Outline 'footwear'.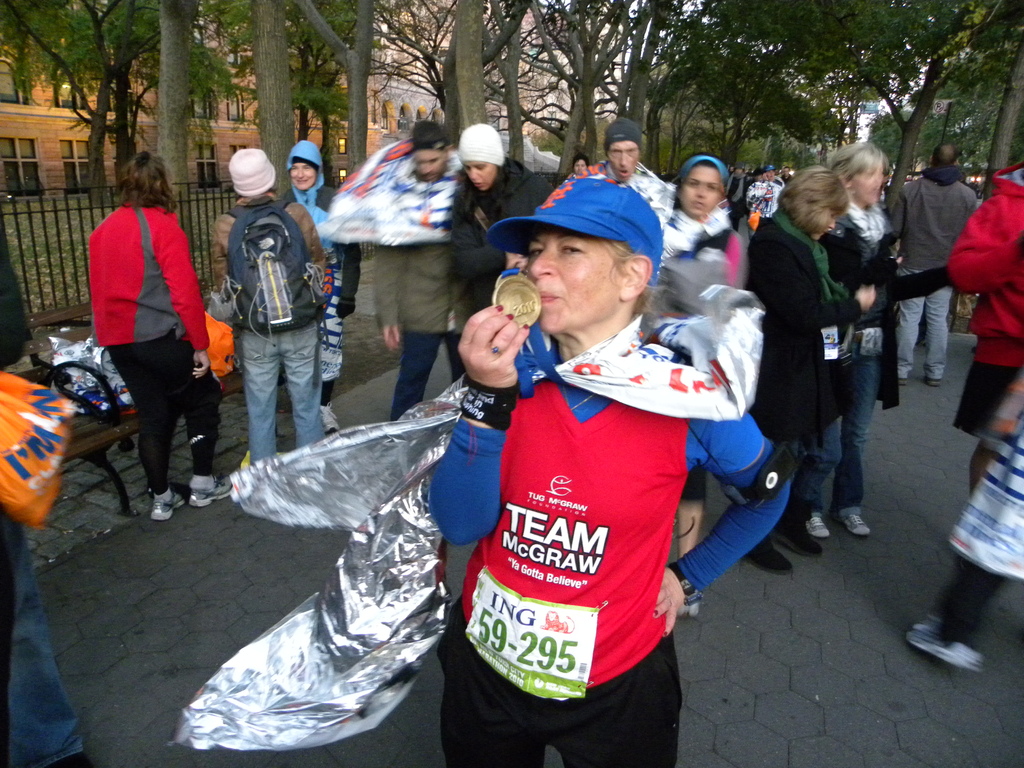
Outline: rect(808, 504, 829, 536).
